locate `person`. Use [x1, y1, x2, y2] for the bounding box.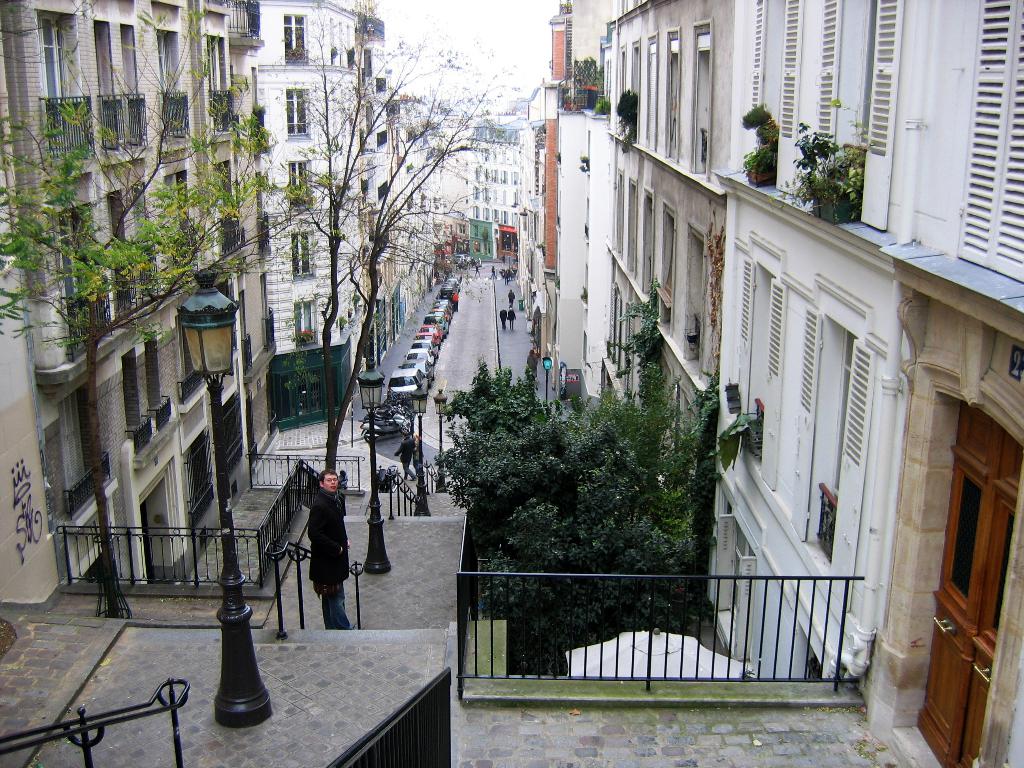
[504, 265, 513, 278].
